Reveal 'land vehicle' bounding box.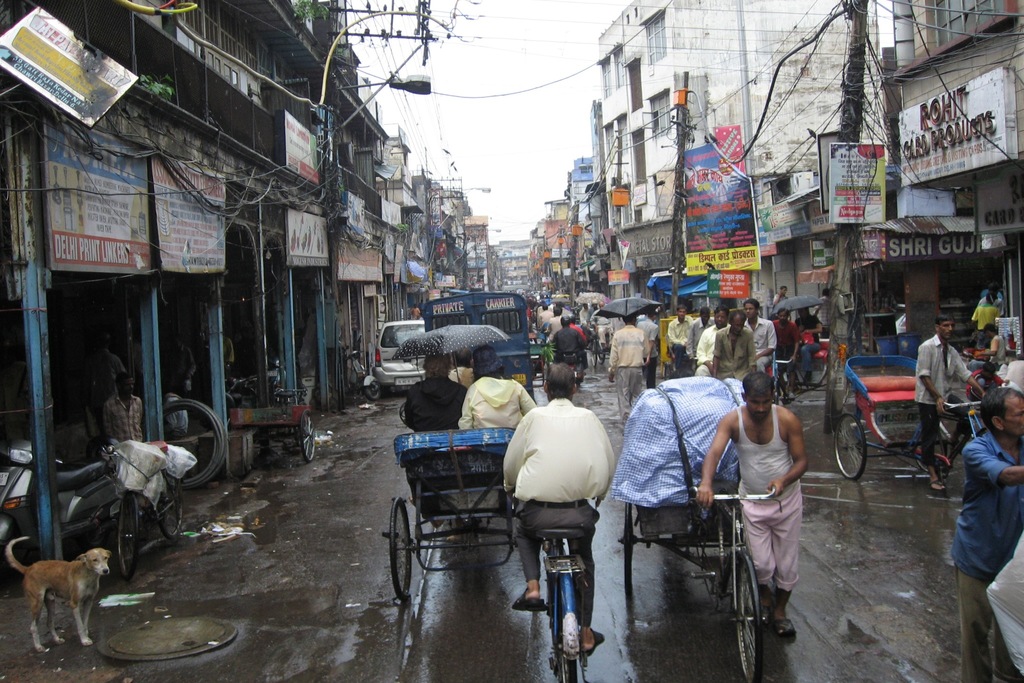
Revealed: {"left": 593, "top": 331, "right": 618, "bottom": 365}.
